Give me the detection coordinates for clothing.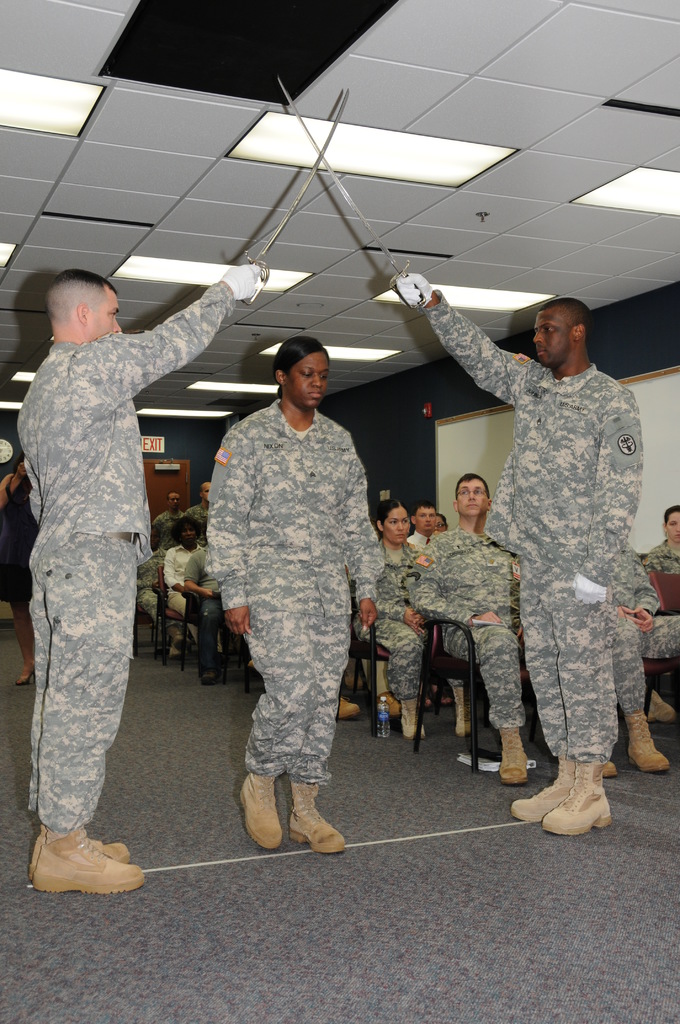
pyautogui.locateOnScreen(418, 292, 645, 768).
